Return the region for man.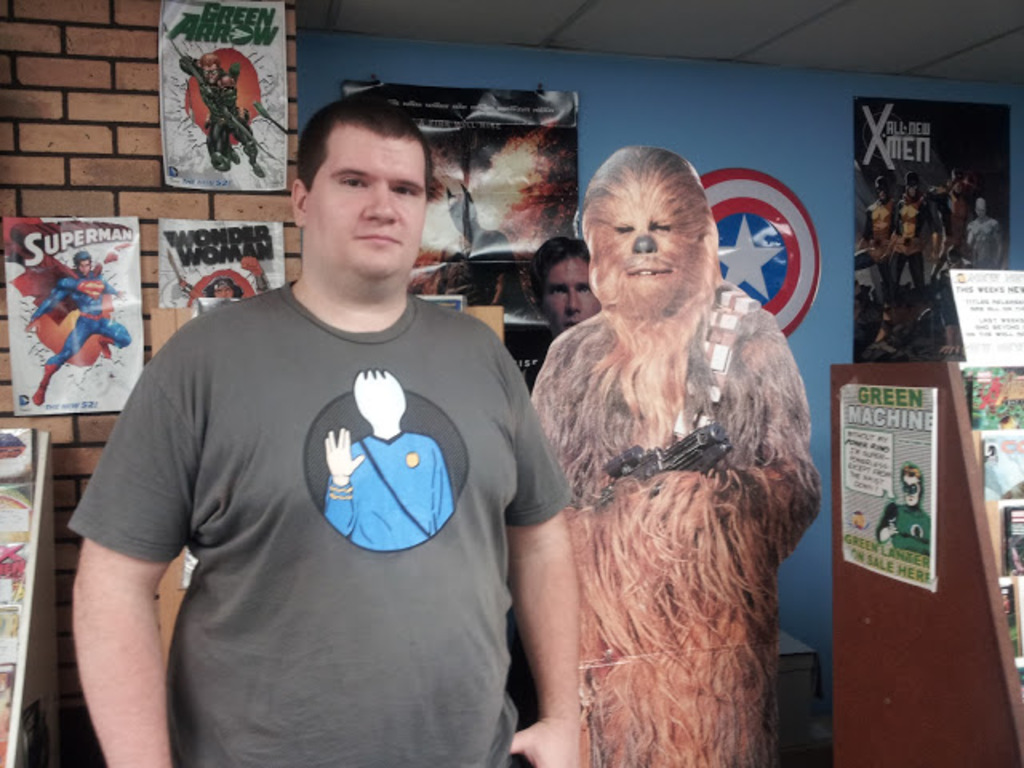
Rect(181, 46, 270, 178).
